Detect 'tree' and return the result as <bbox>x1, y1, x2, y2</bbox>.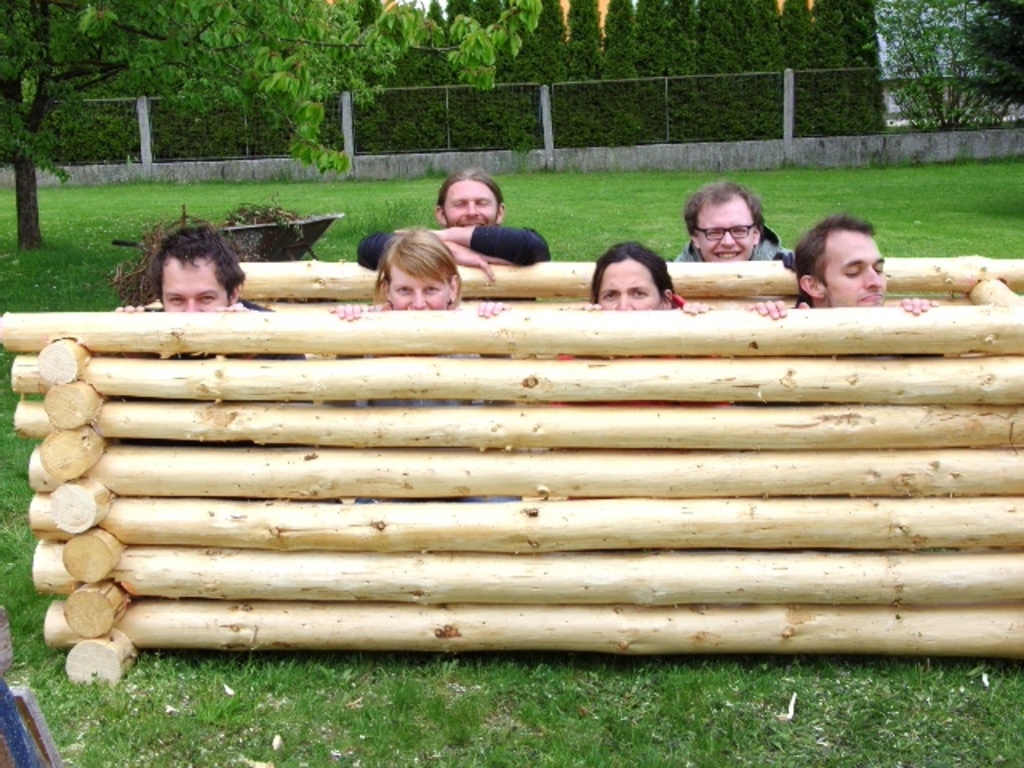
<bbox>838, 0, 886, 136</bbox>.
